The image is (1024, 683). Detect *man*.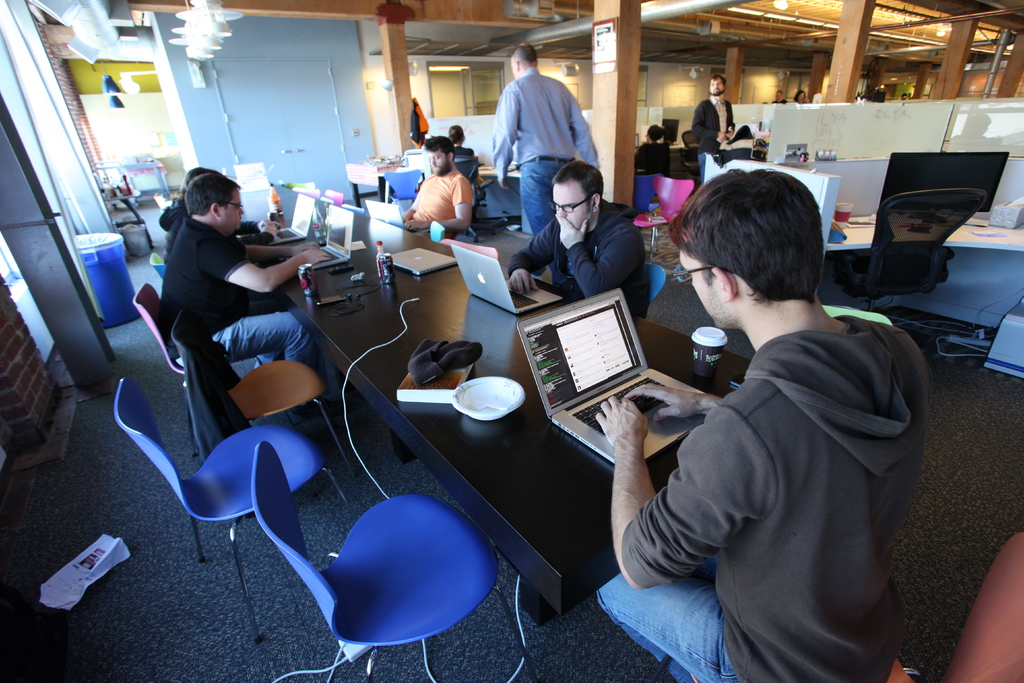
Detection: <region>166, 170, 327, 368</region>.
